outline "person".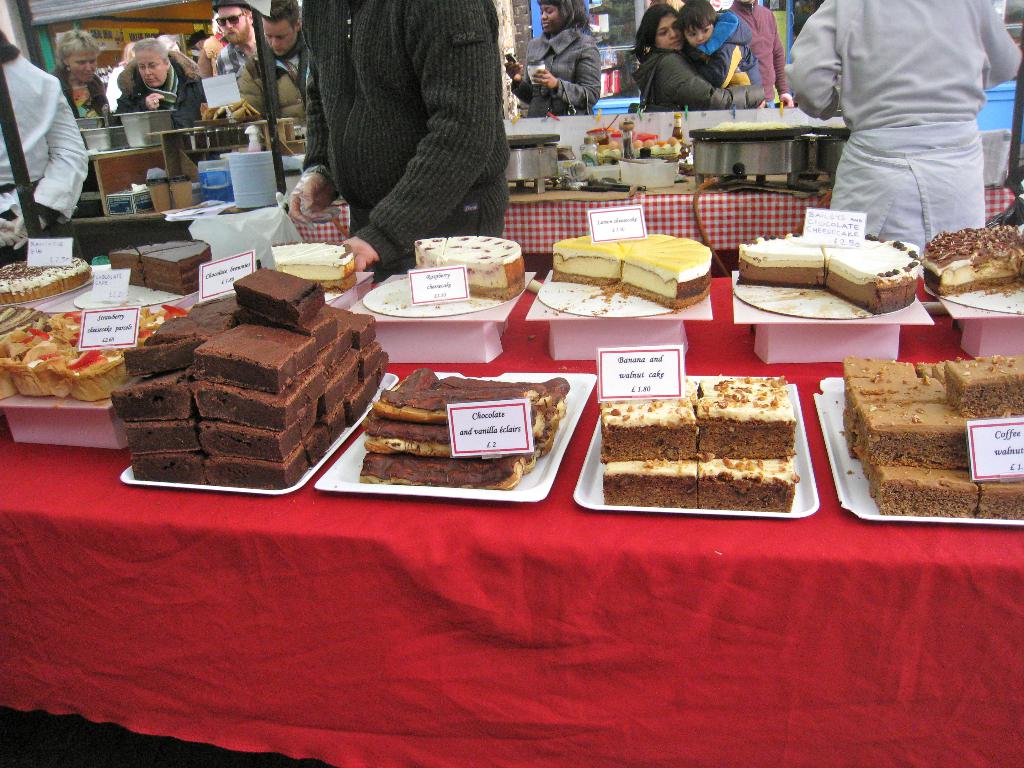
Outline: Rect(776, 0, 1009, 257).
